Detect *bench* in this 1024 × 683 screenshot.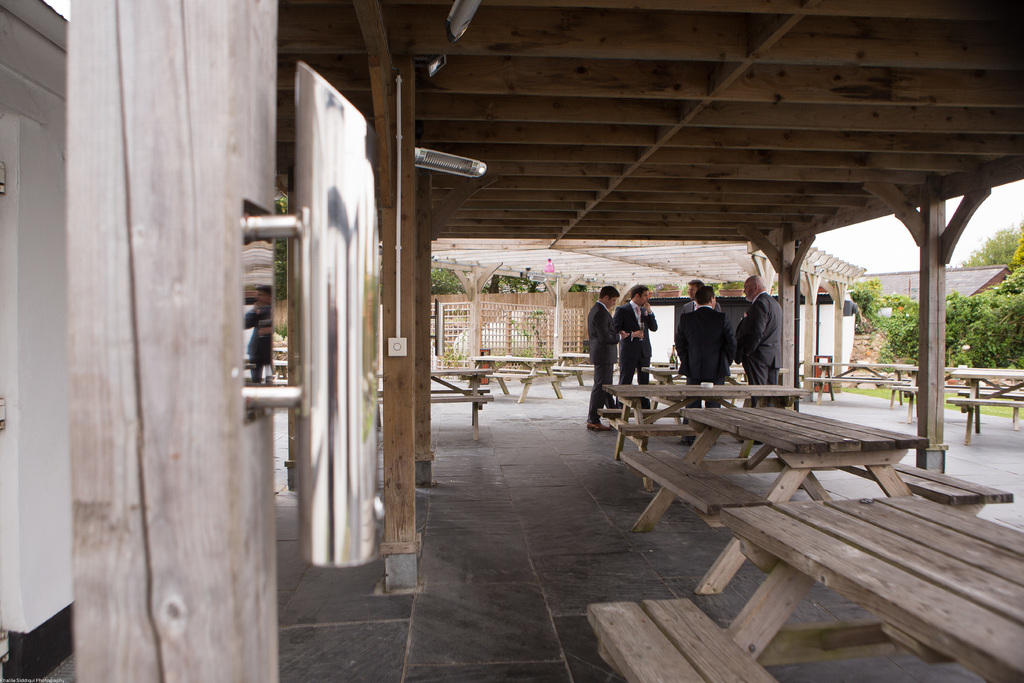
Detection: [587, 497, 1023, 682].
